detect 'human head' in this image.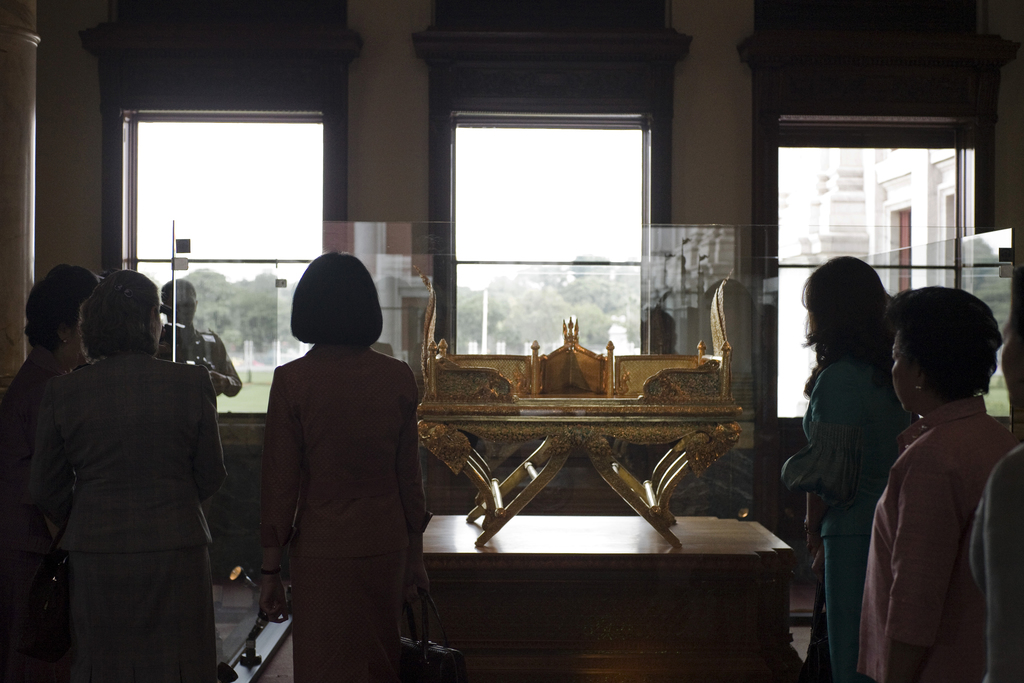
Detection: (804, 257, 890, 349).
